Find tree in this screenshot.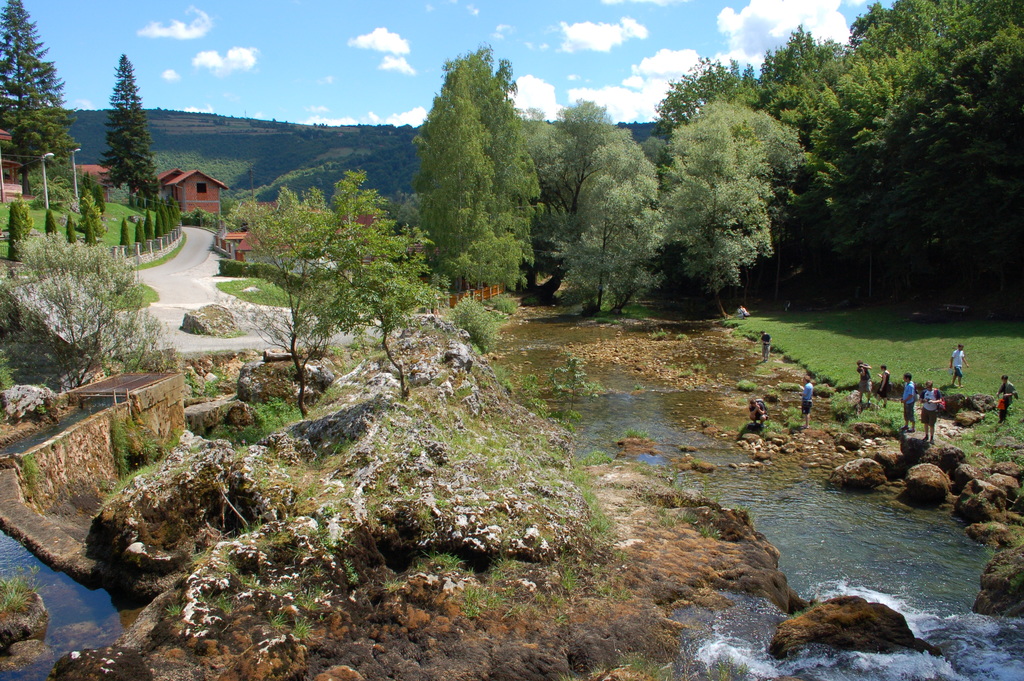
The bounding box for tree is box=[5, 193, 36, 264].
